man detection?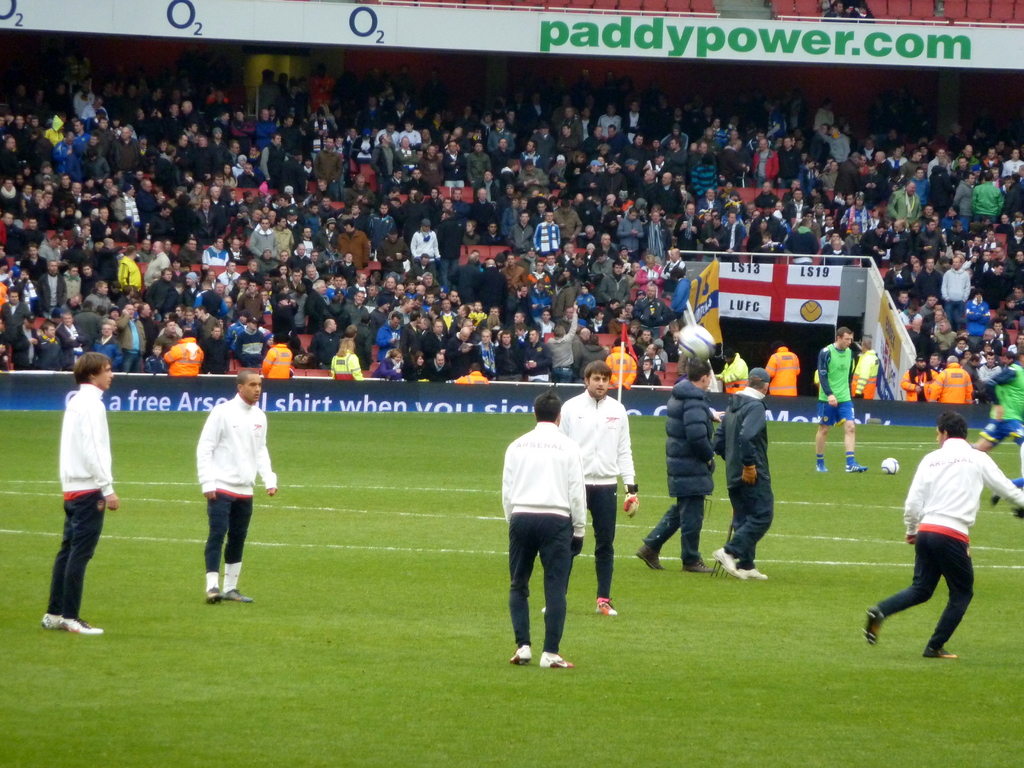
[left=540, top=362, right=637, bottom=616]
